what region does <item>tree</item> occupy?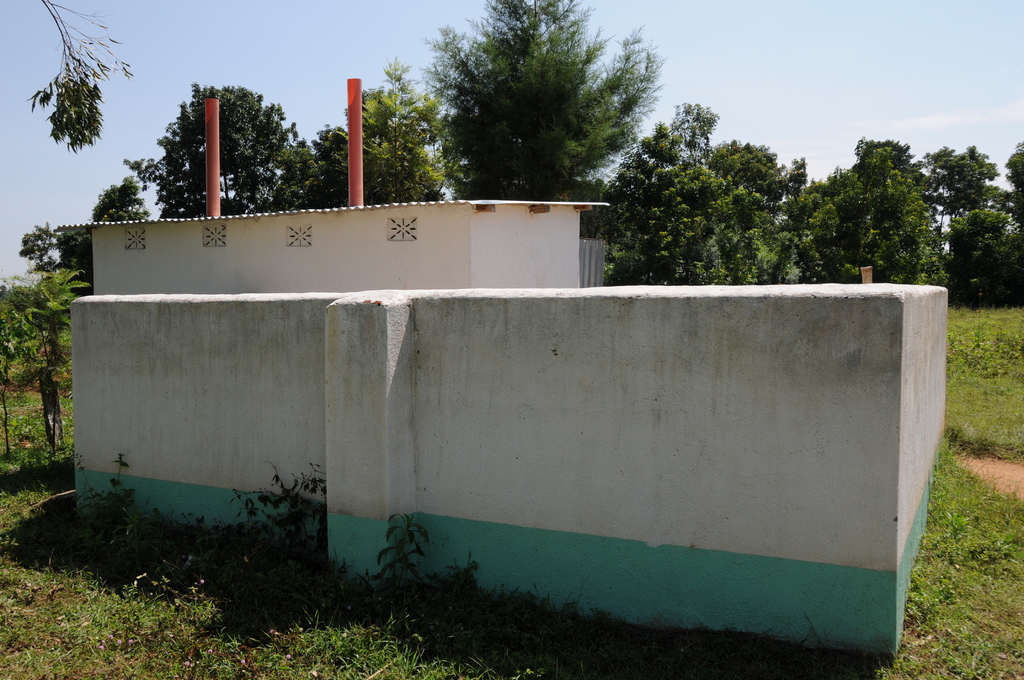
393 8 676 209.
